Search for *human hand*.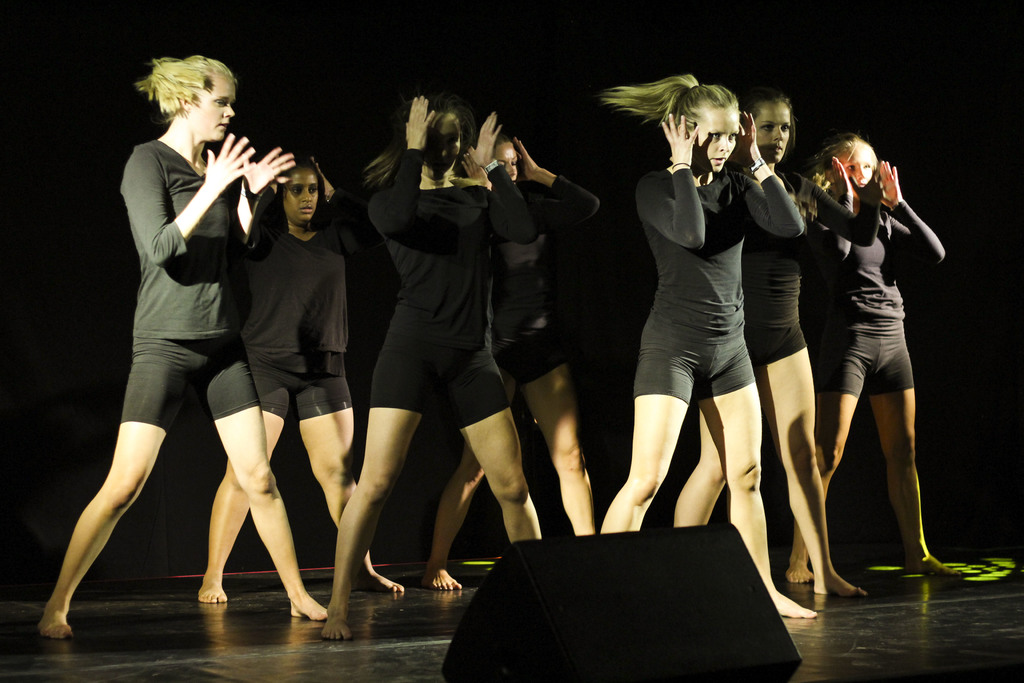
Found at (202,132,255,192).
